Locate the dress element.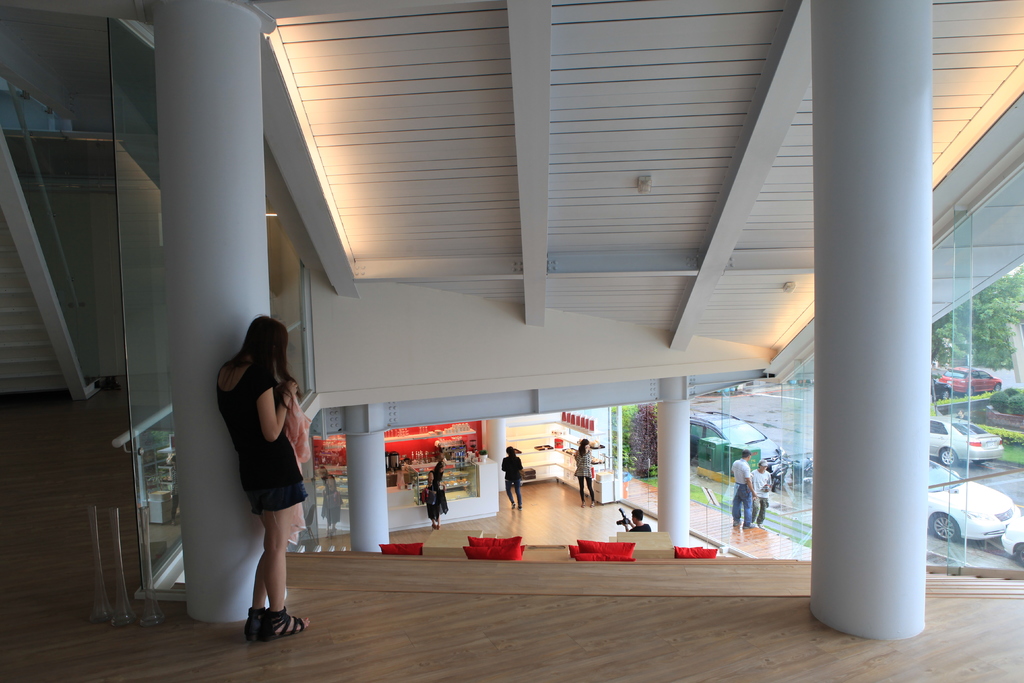
Element bbox: <region>219, 362, 309, 514</region>.
